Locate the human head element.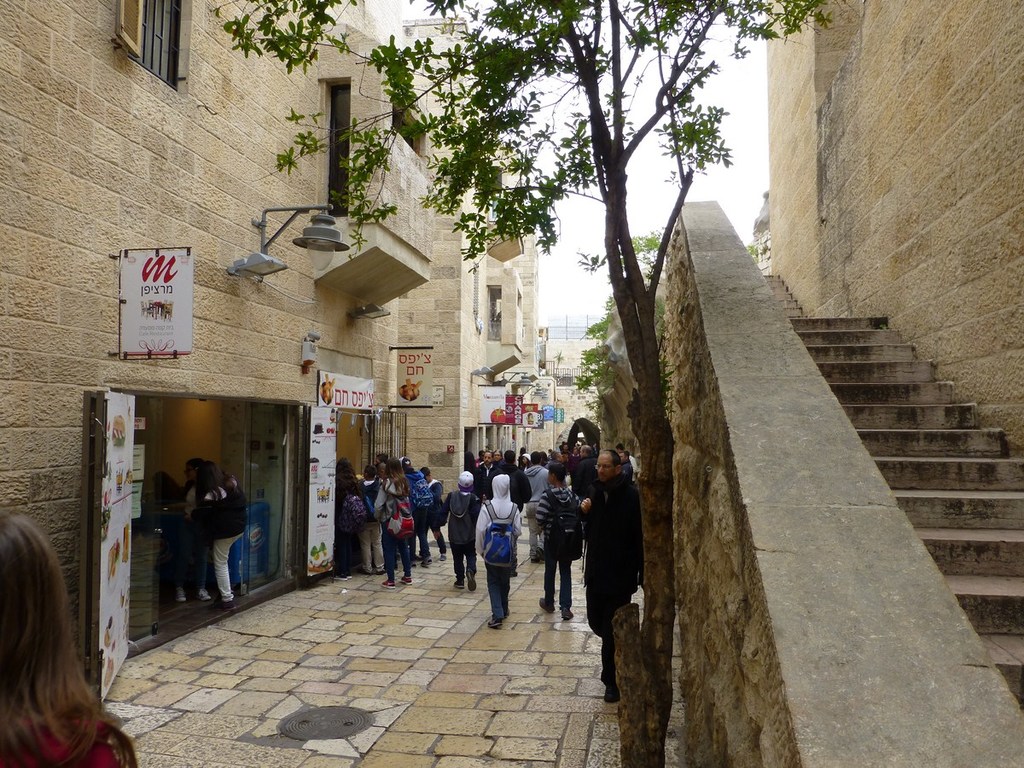
Element bbox: left=504, top=448, right=516, bottom=464.
